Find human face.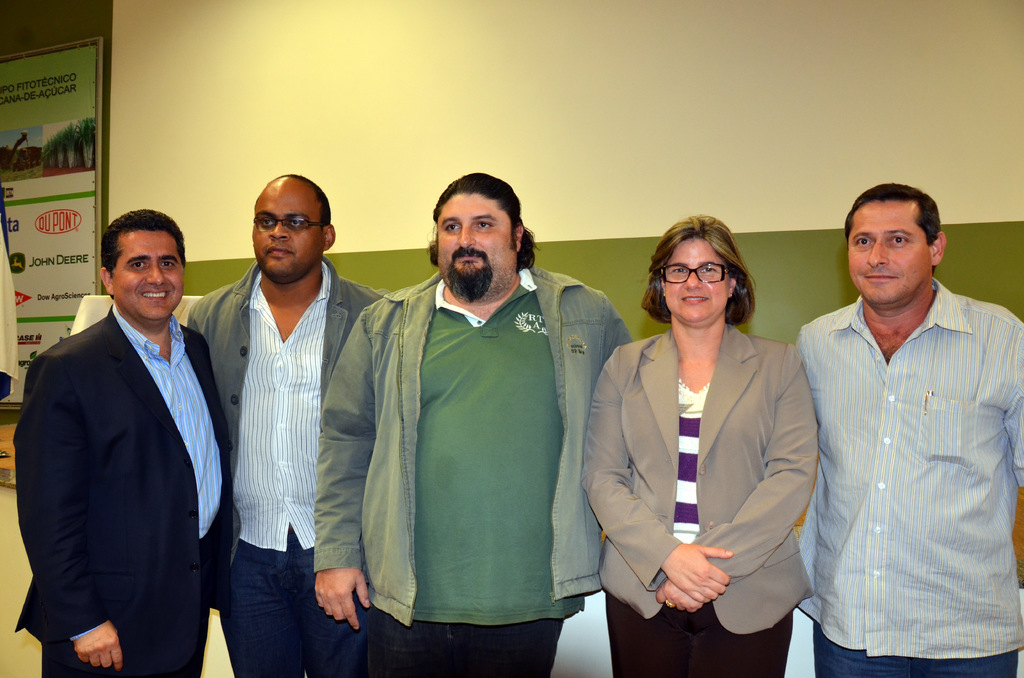
(662, 239, 733, 322).
